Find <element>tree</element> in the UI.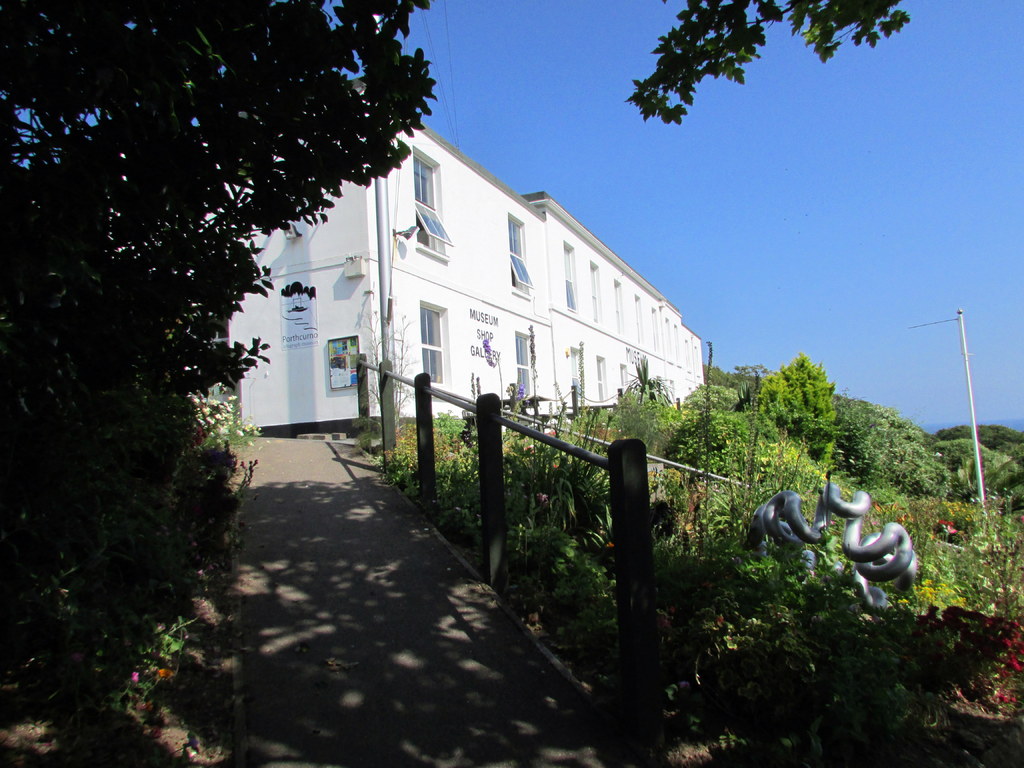
UI element at Rect(620, 1, 916, 125).
